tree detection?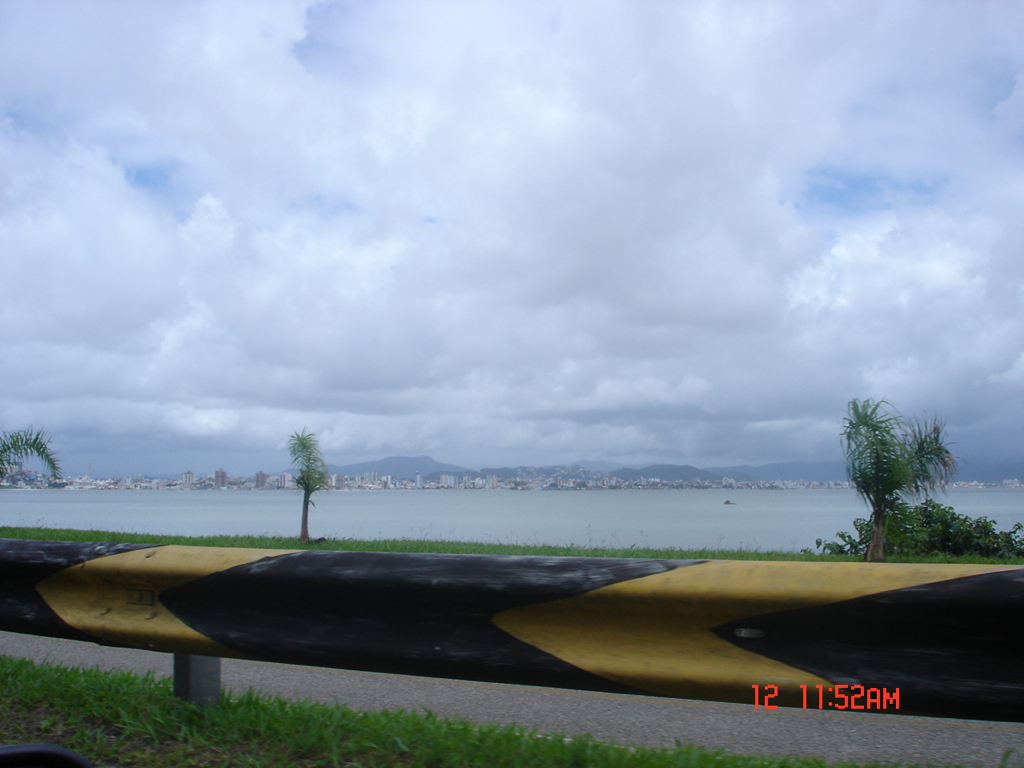
box(288, 425, 328, 545)
